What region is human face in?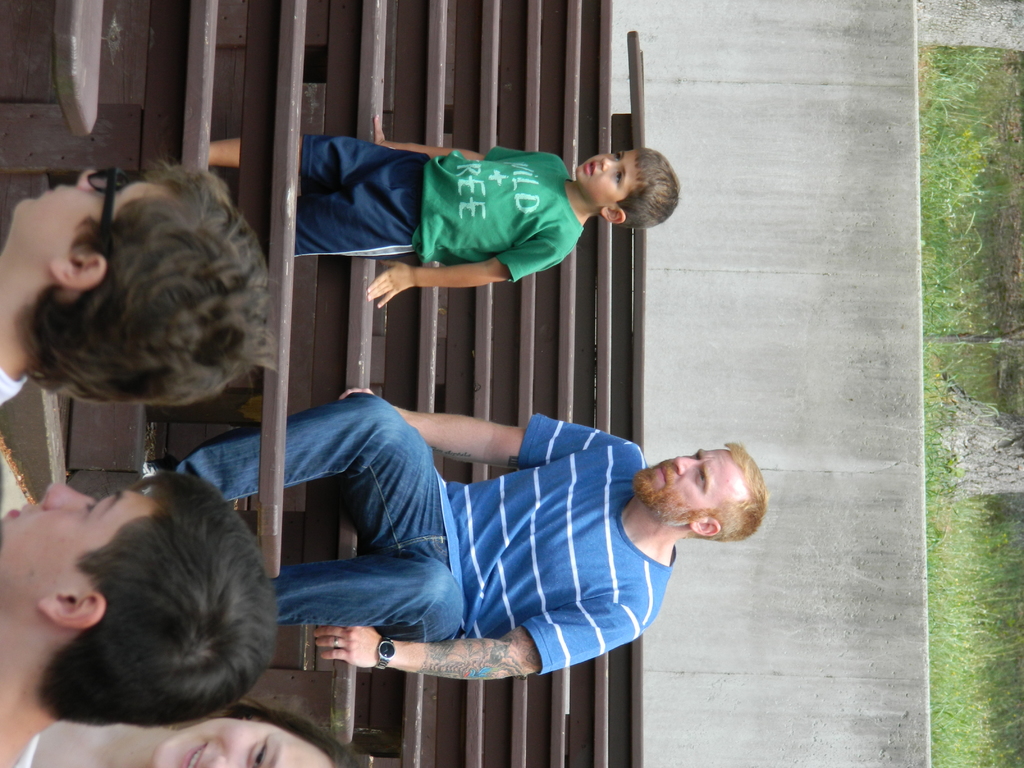
x1=0 y1=474 x2=158 y2=588.
